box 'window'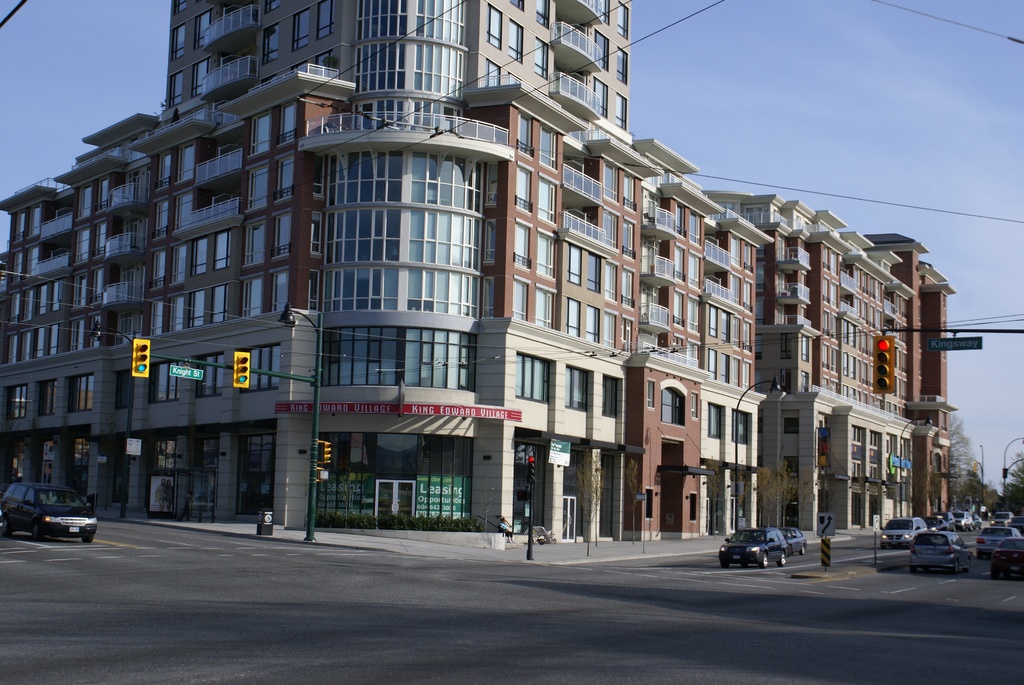
bbox(10, 299, 20, 326)
